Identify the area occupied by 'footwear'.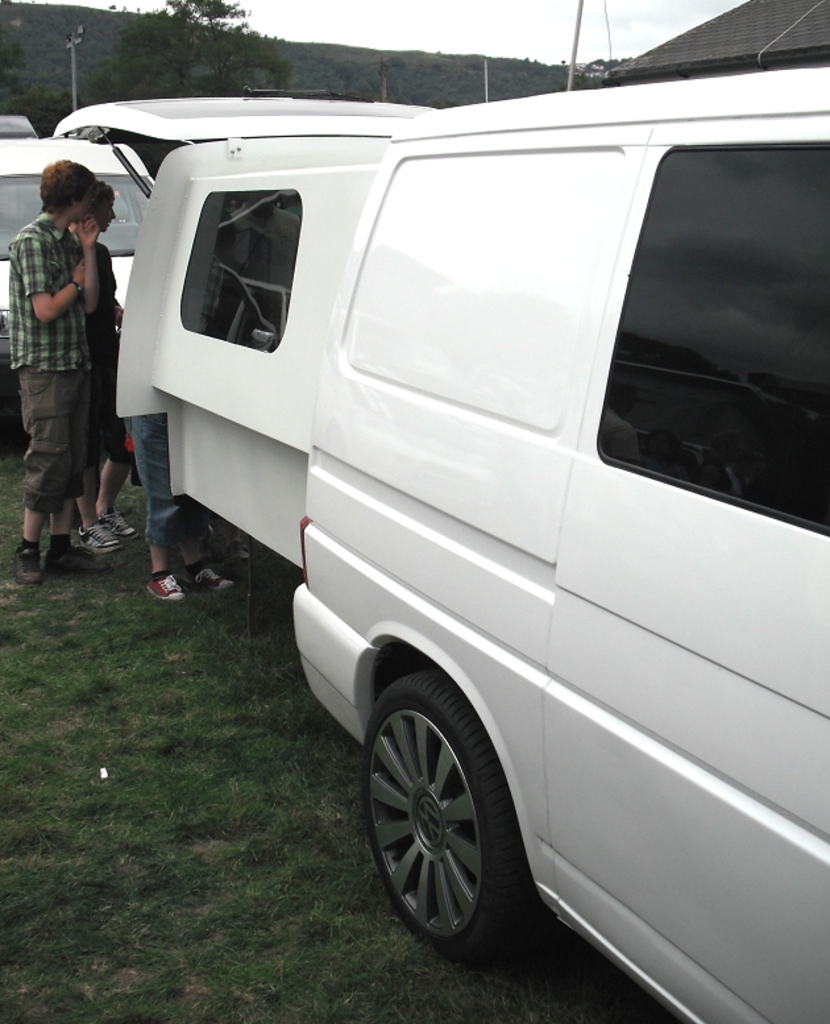
Area: {"left": 74, "top": 523, "right": 112, "bottom": 564}.
